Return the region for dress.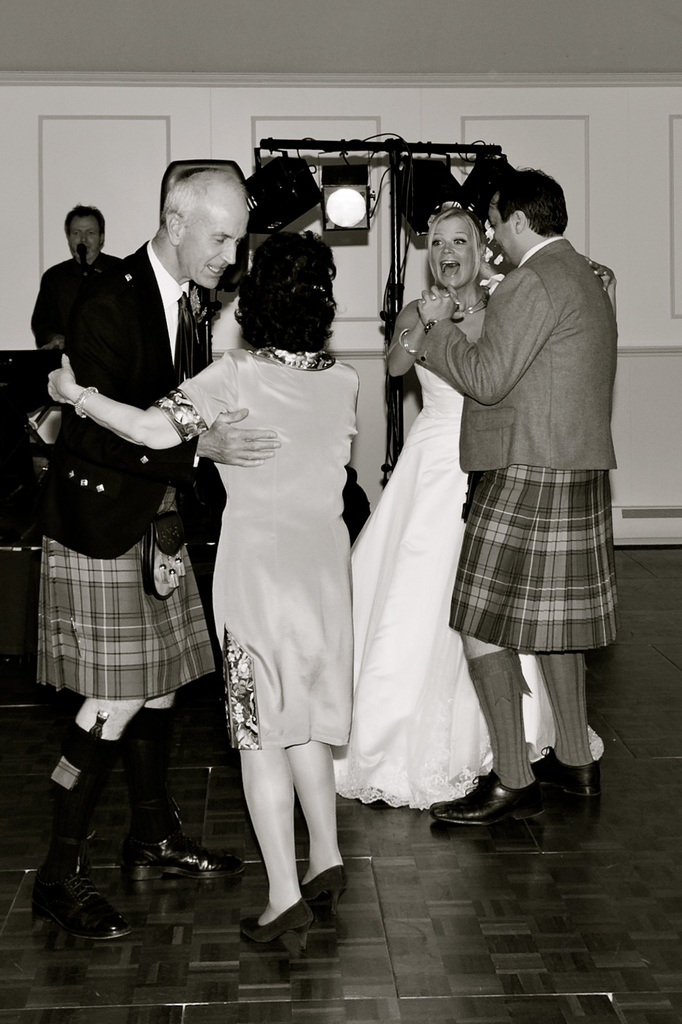
box=[330, 364, 555, 812].
